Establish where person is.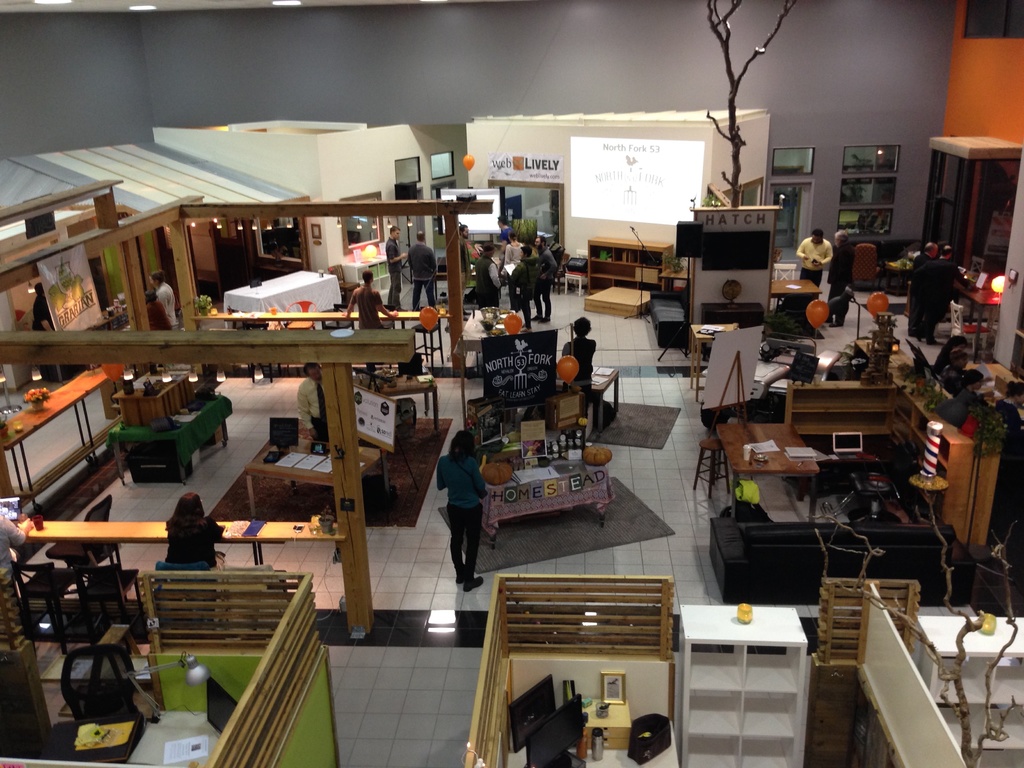
Established at region(166, 493, 231, 584).
